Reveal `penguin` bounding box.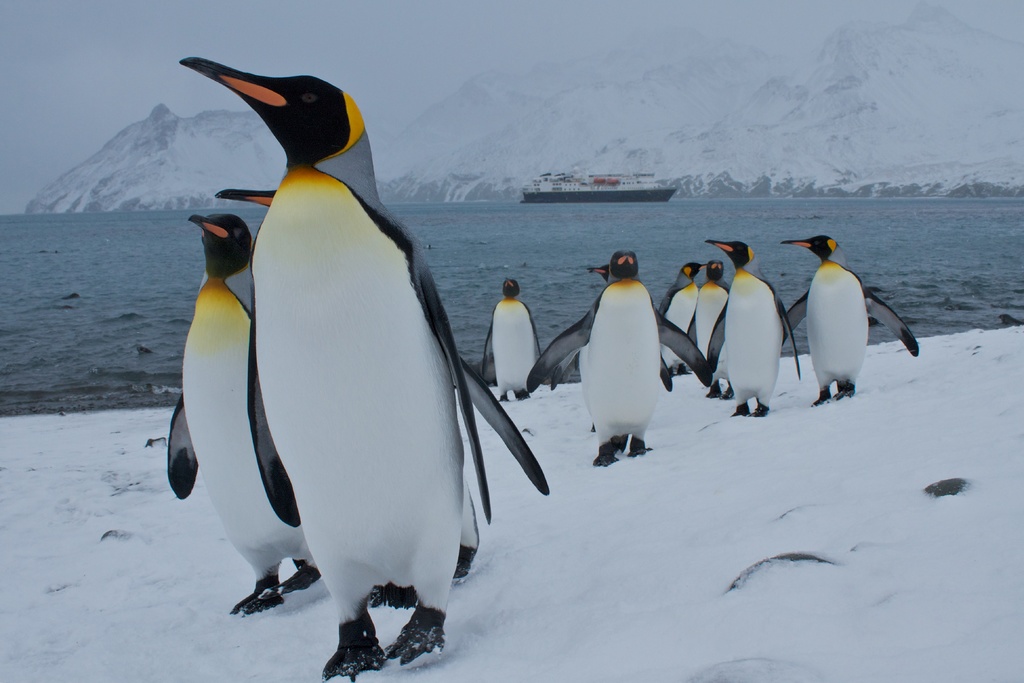
Revealed: (left=694, top=259, right=727, bottom=389).
